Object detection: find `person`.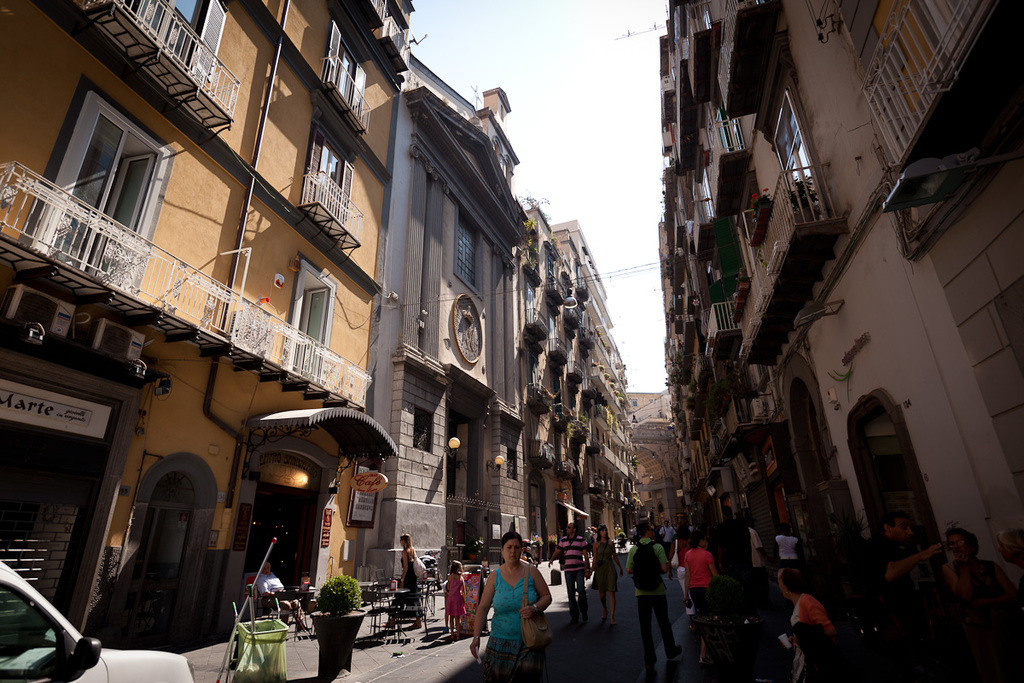
{"left": 390, "top": 536, "right": 415, "bottom": 633}.
